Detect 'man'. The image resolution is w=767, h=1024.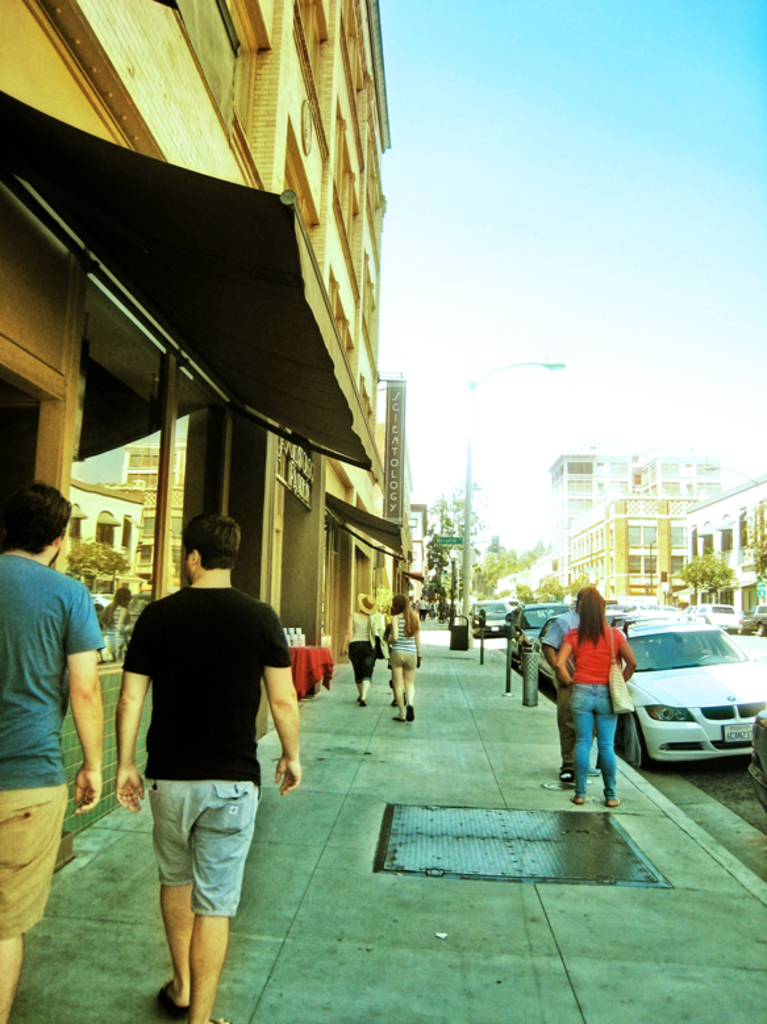
<bbox>538, 583, 585, 786</bbox>.
